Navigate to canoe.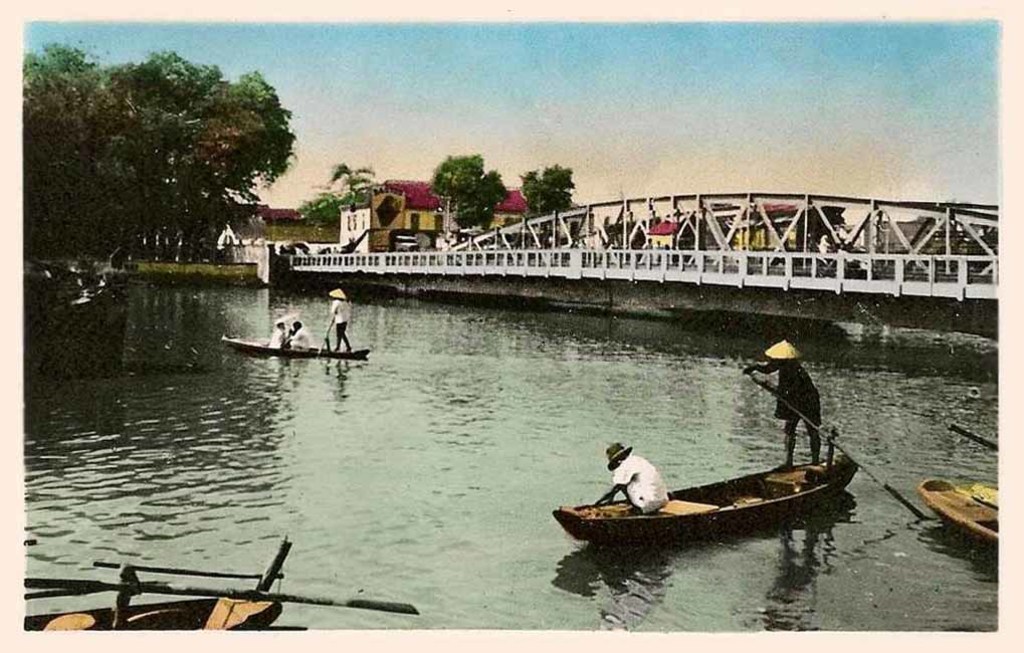
Navigation target: (22,595,277,632).
